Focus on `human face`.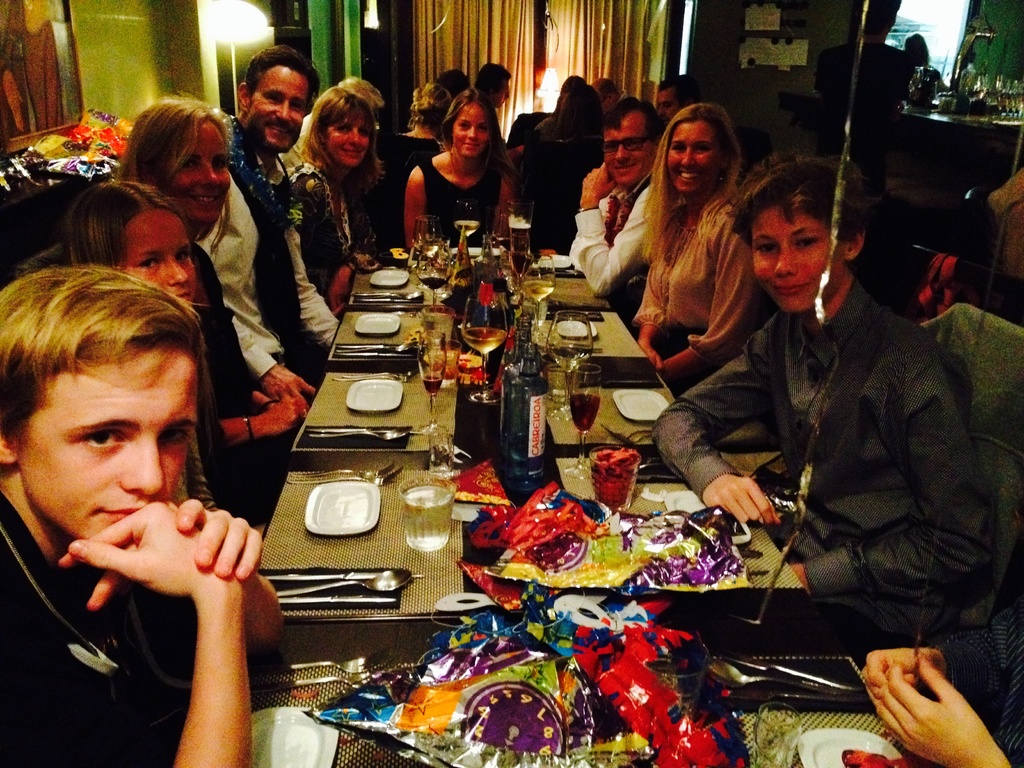
Focused at locate(127, 196, 200, 307).
